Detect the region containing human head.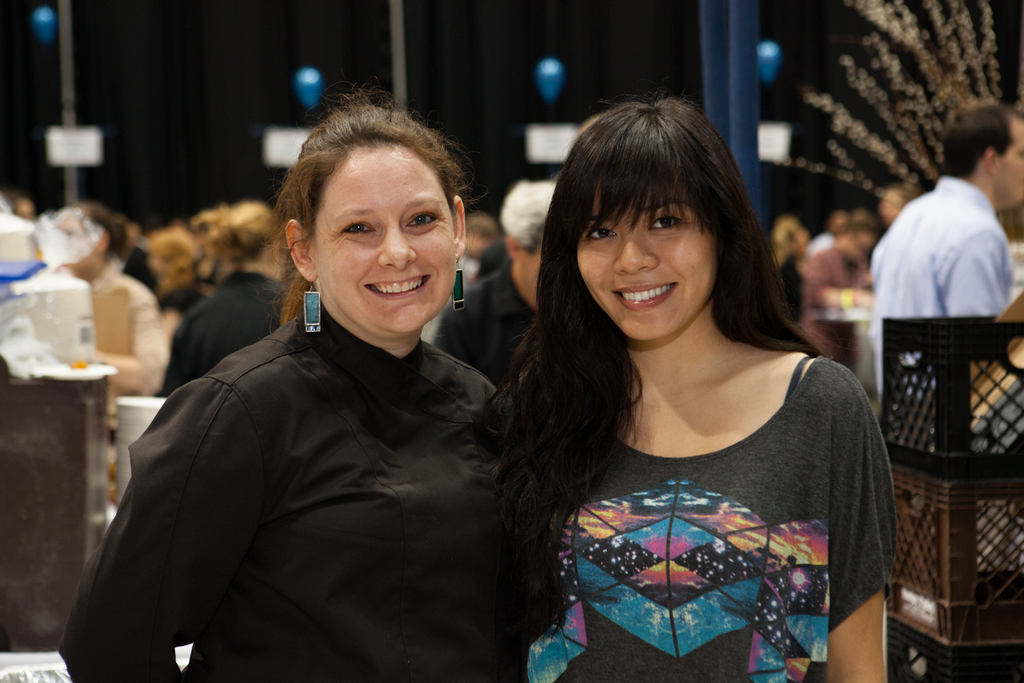
{"left": 499, "top": 177, "right": 558, "bottom": 257}.
